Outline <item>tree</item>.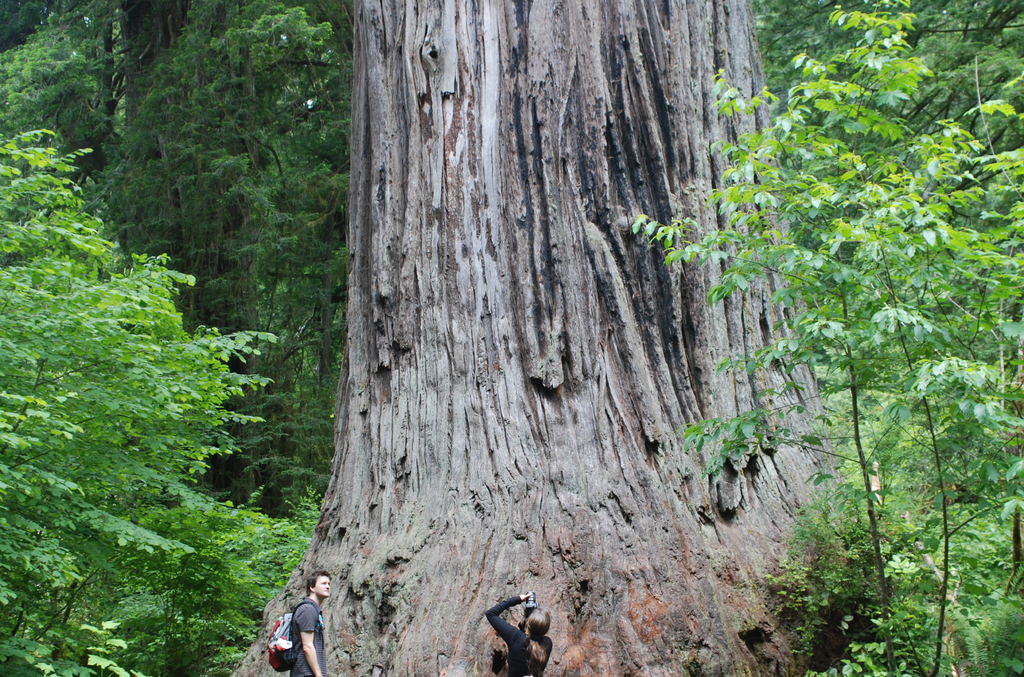
Outline: (x1=230, y1=0, x2=881, y2=676).
